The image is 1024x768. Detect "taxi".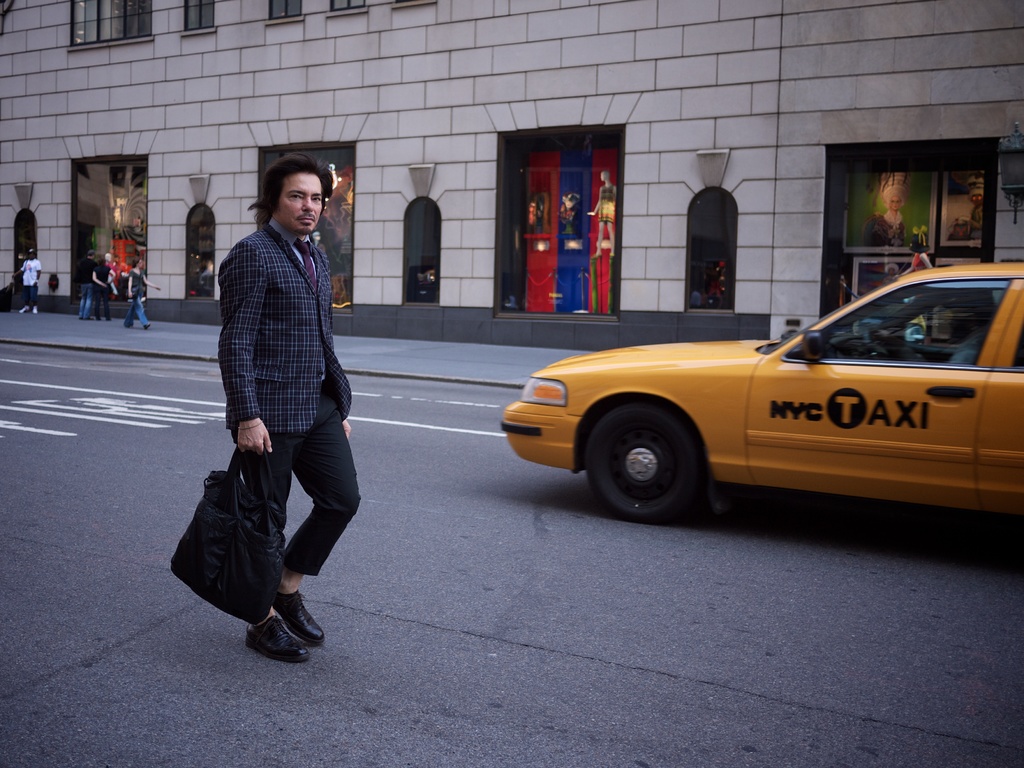
Detection: left=490, top=257, right=1023, bottom=541.
